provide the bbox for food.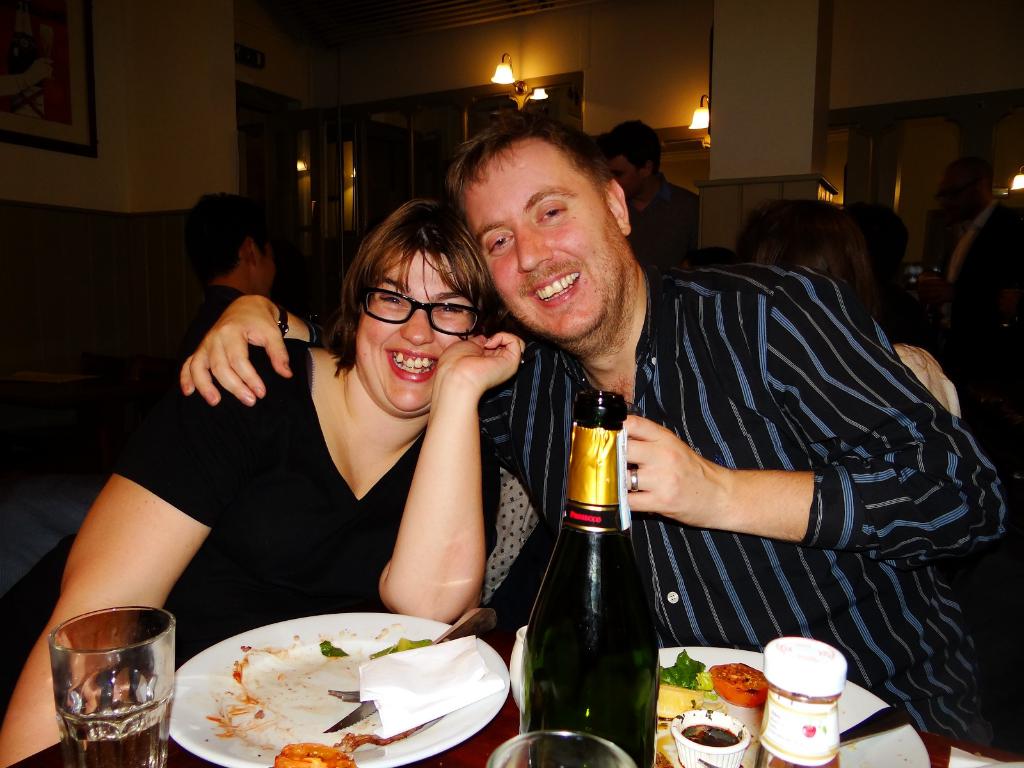
left=709, top=656, right=764, bottom=704.
